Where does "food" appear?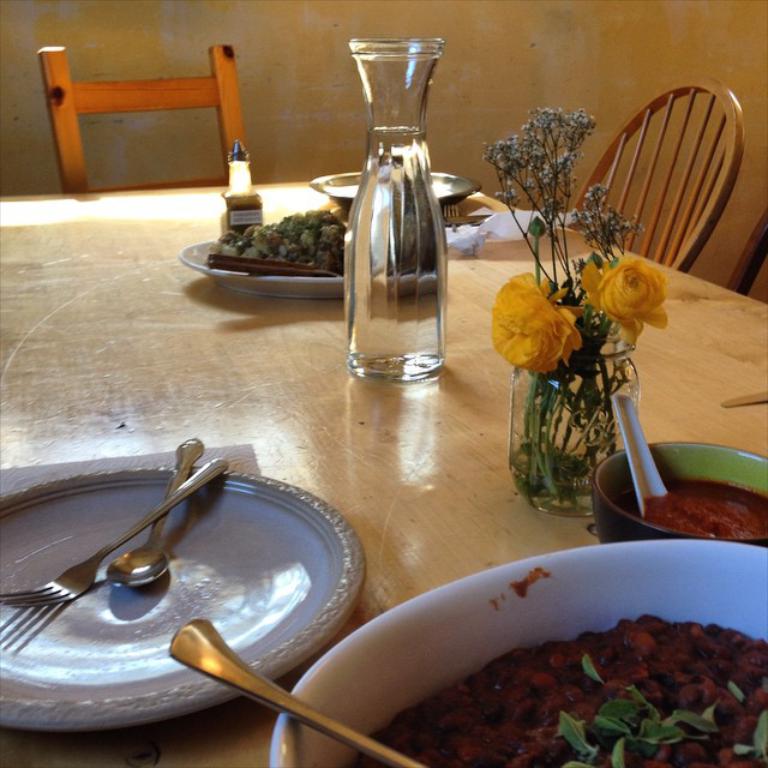
Appears at 355,614,767,767.
